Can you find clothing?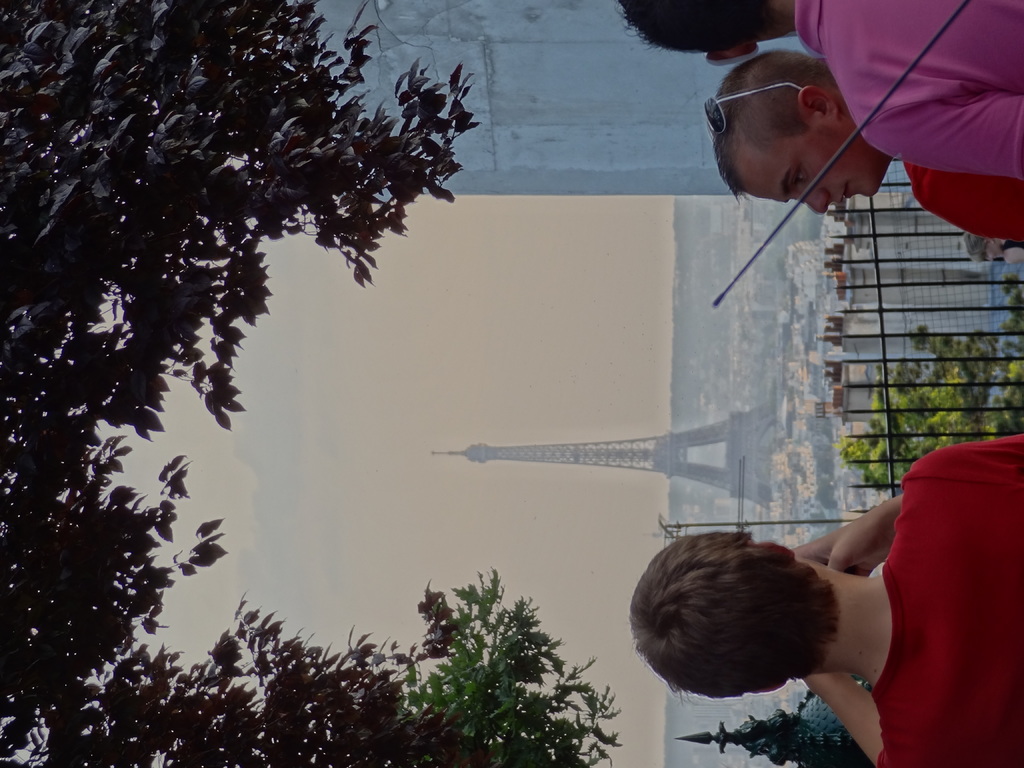
Yes, bounding box: bbox(860, 437, 1023, 762).
